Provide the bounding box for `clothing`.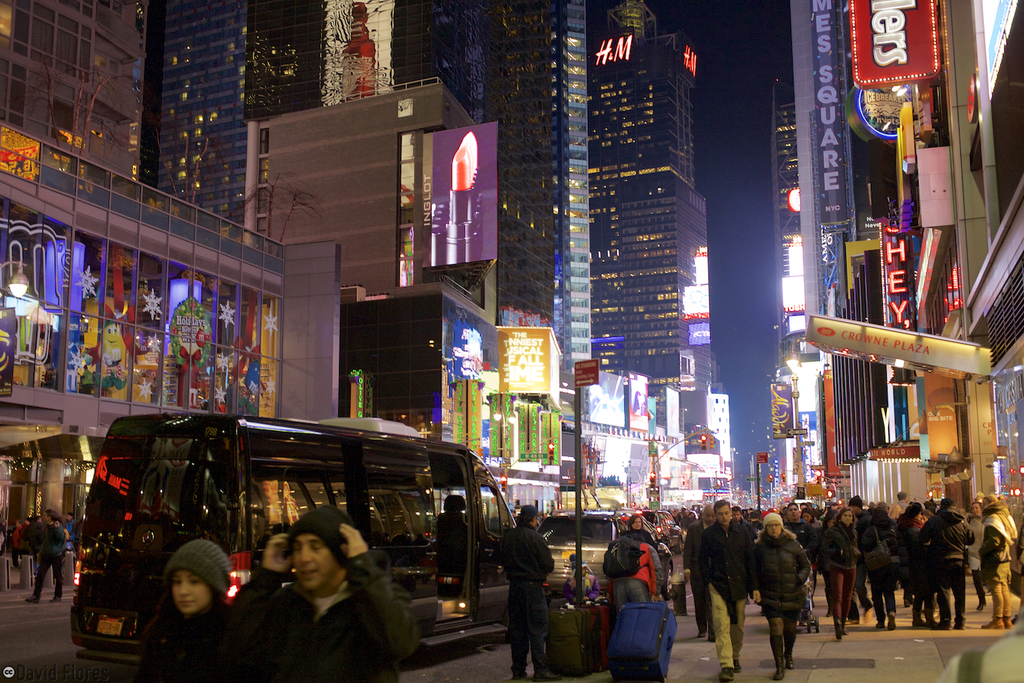
bbox=(820, 520, 853, 625).
